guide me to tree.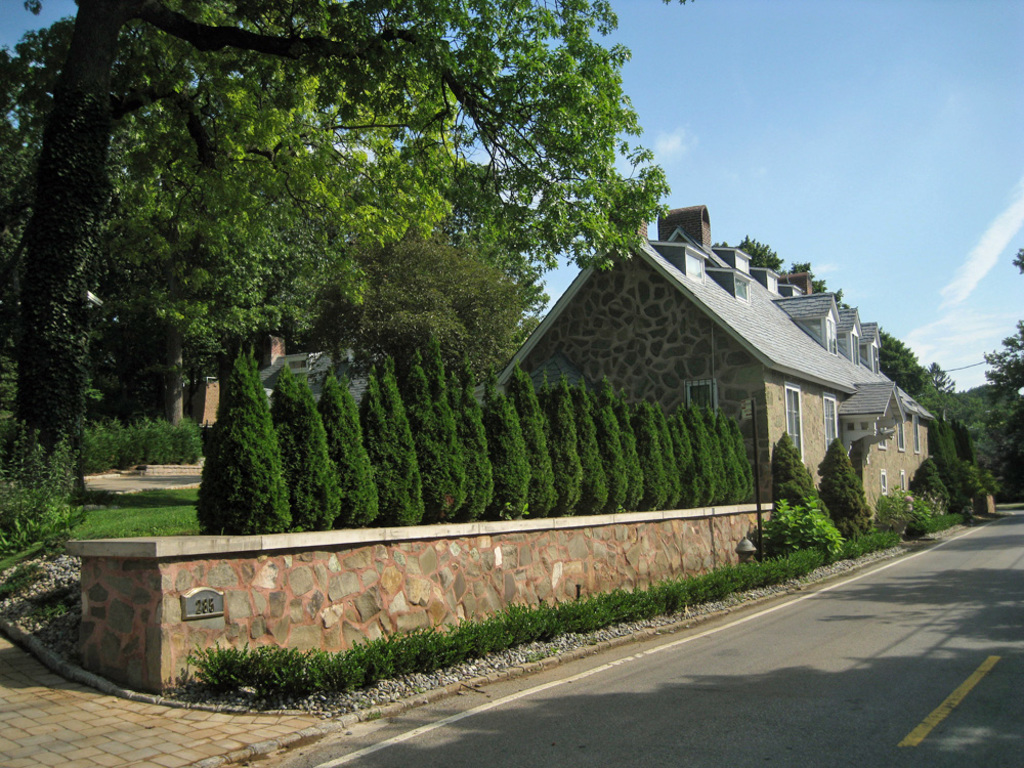
Guidance: [777,435,837,541].
